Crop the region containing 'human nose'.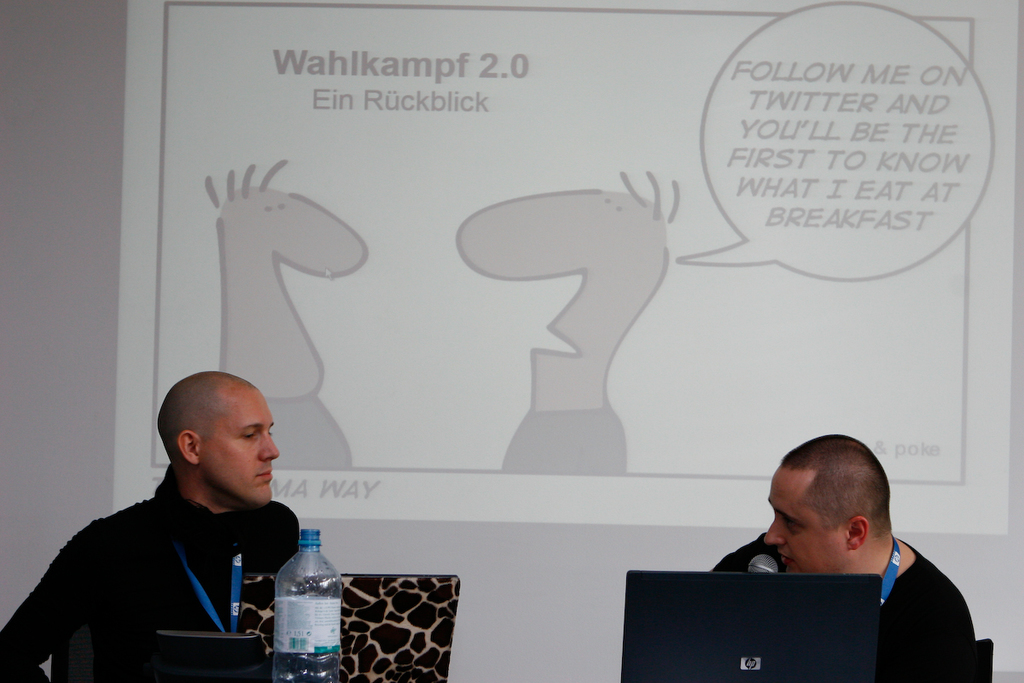
Crop region: bbox=(764, 519, 783, 548).
